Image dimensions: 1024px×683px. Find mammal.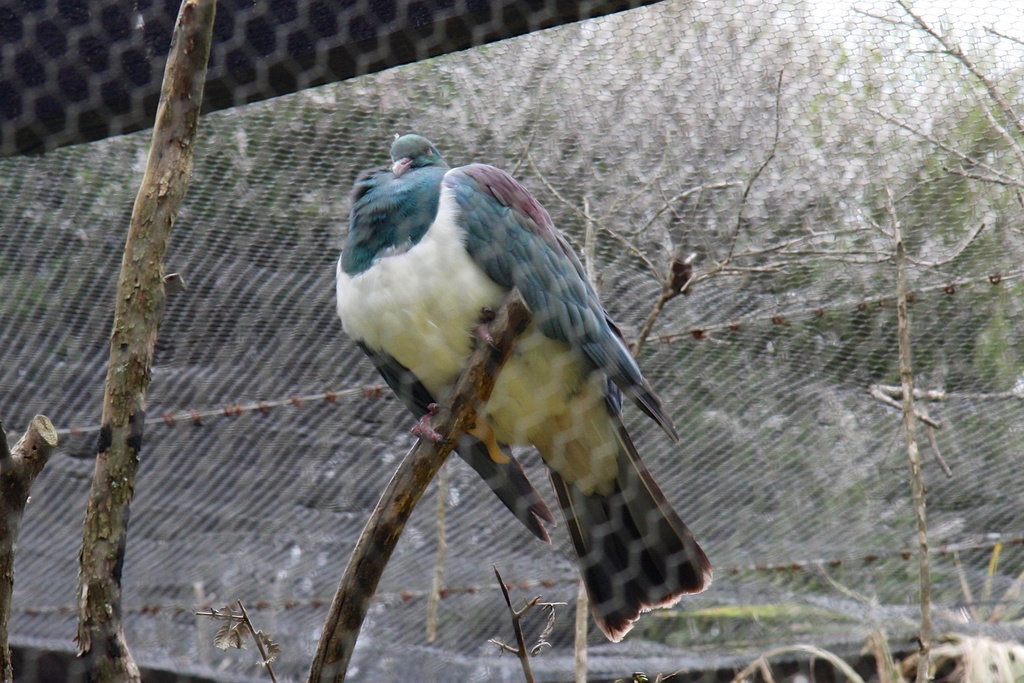
bbox=(333, 133, 714, 645).
